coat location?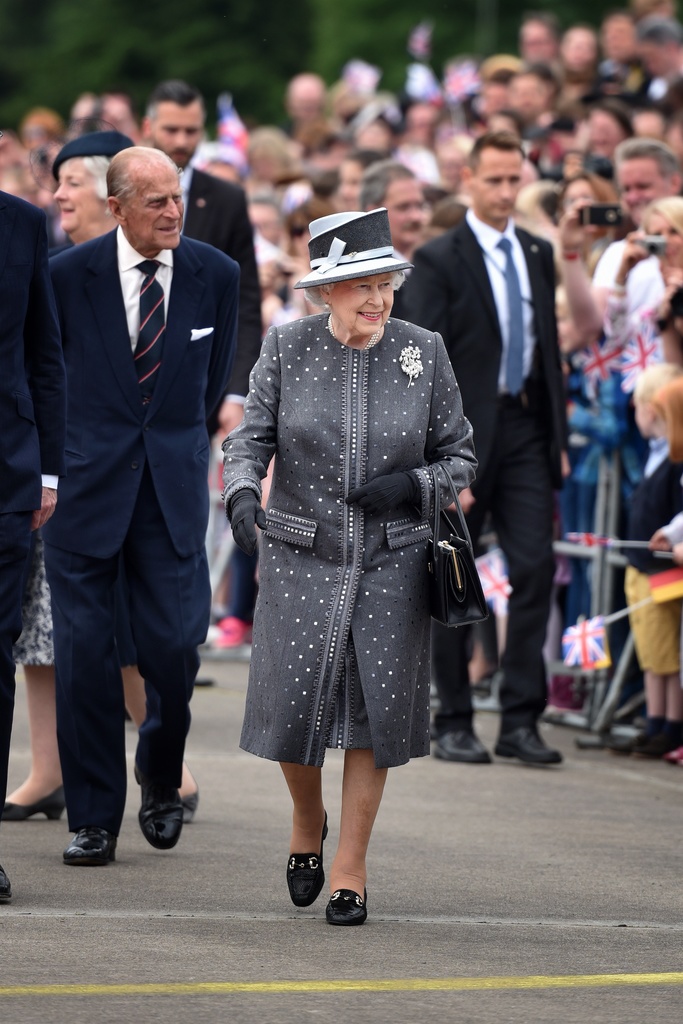
pyautogui.locateOnScreen(0, 192, 79, 538)
